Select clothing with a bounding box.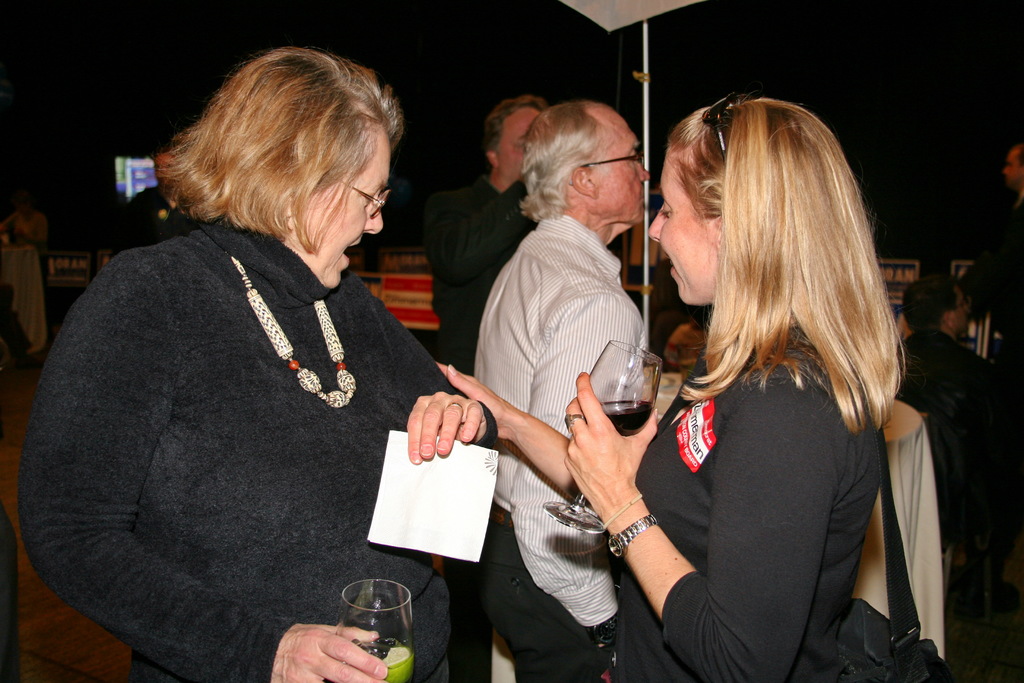
box=[460, 510, 596, 682].
